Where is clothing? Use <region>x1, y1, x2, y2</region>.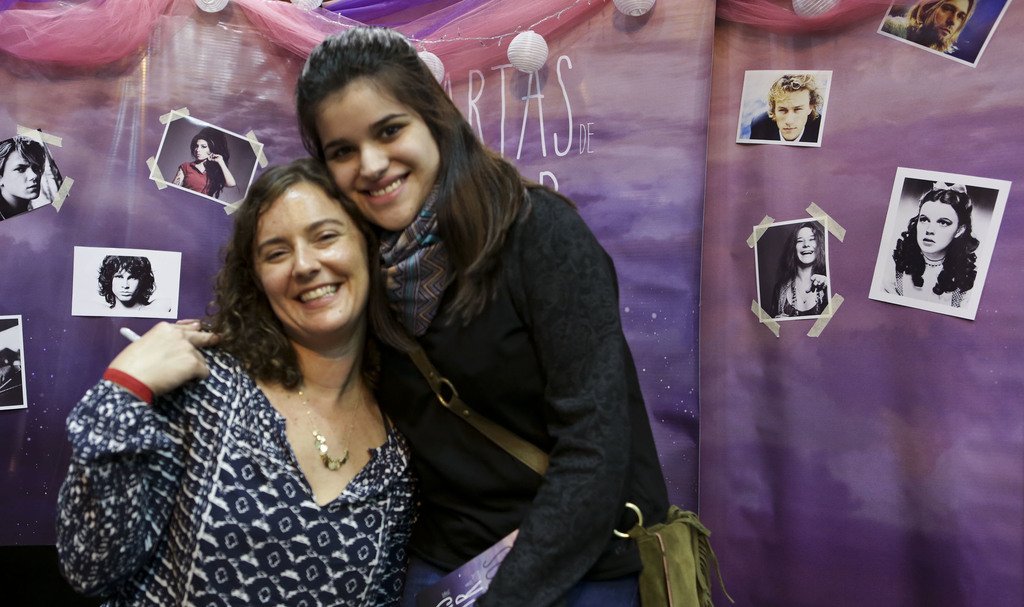
<region>174, 158, 220, 198</region>.
